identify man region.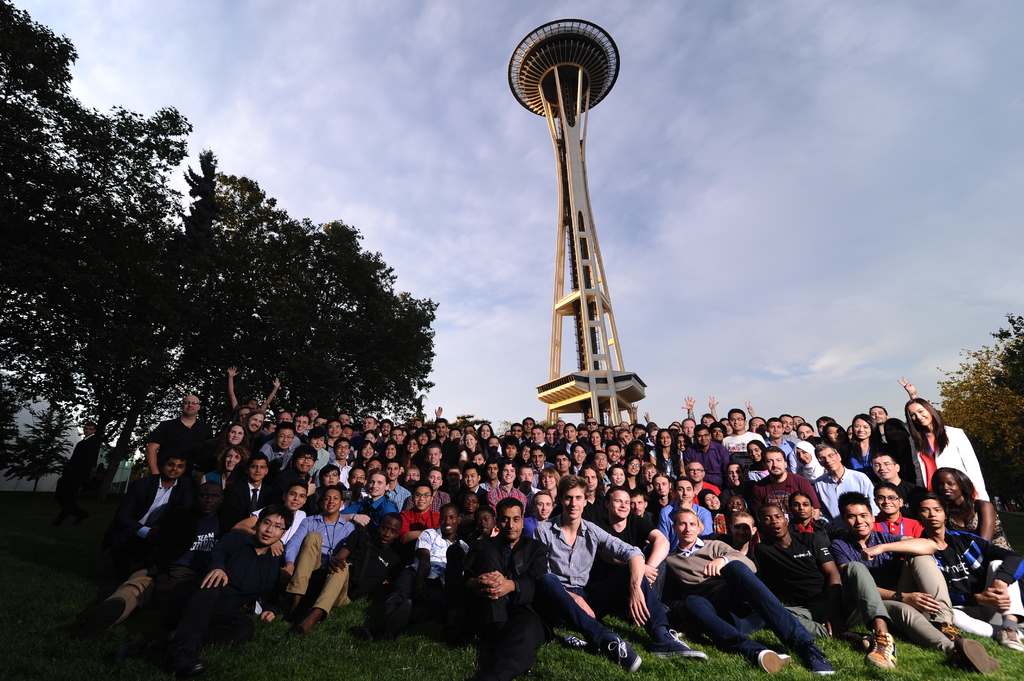
Region: (141, 390, 222, 487).
